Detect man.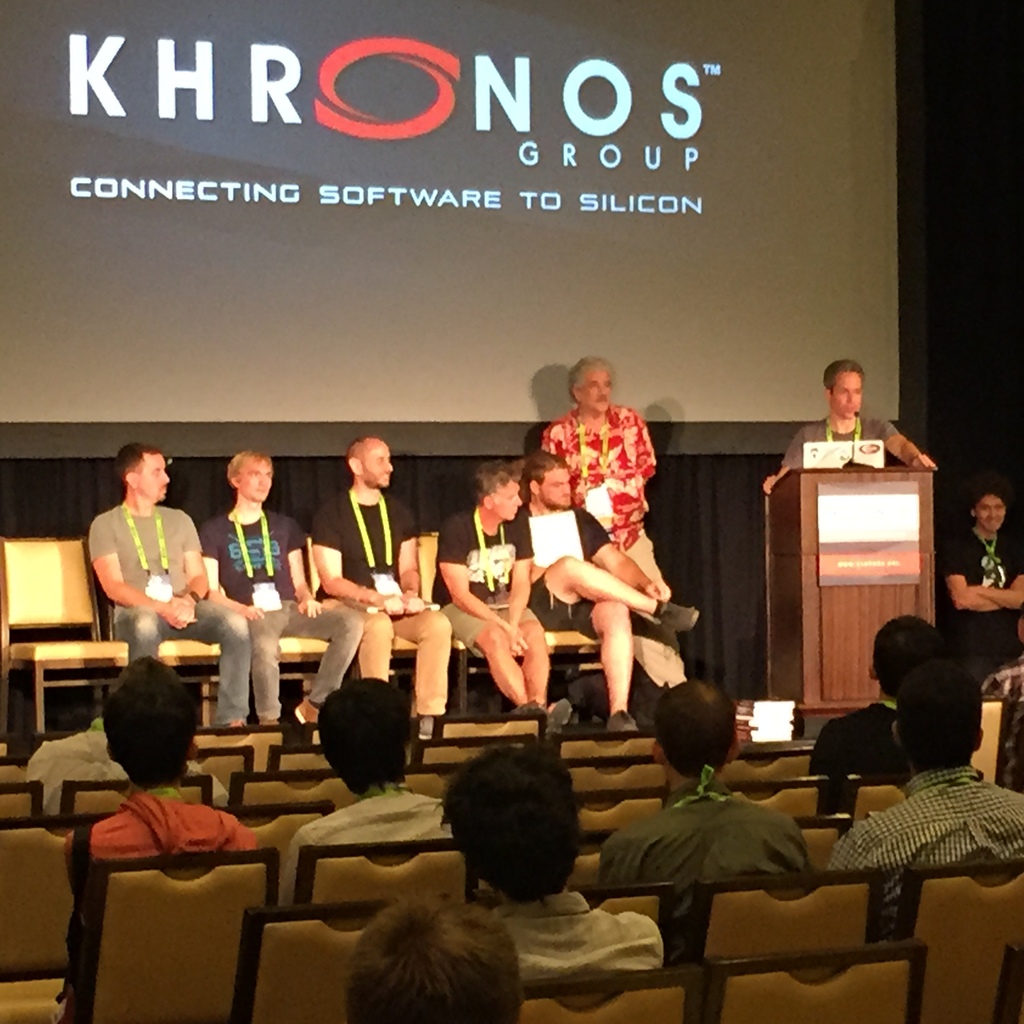
Detected at pyautogui.locateOnScreen(71, 689, 264, 904).
